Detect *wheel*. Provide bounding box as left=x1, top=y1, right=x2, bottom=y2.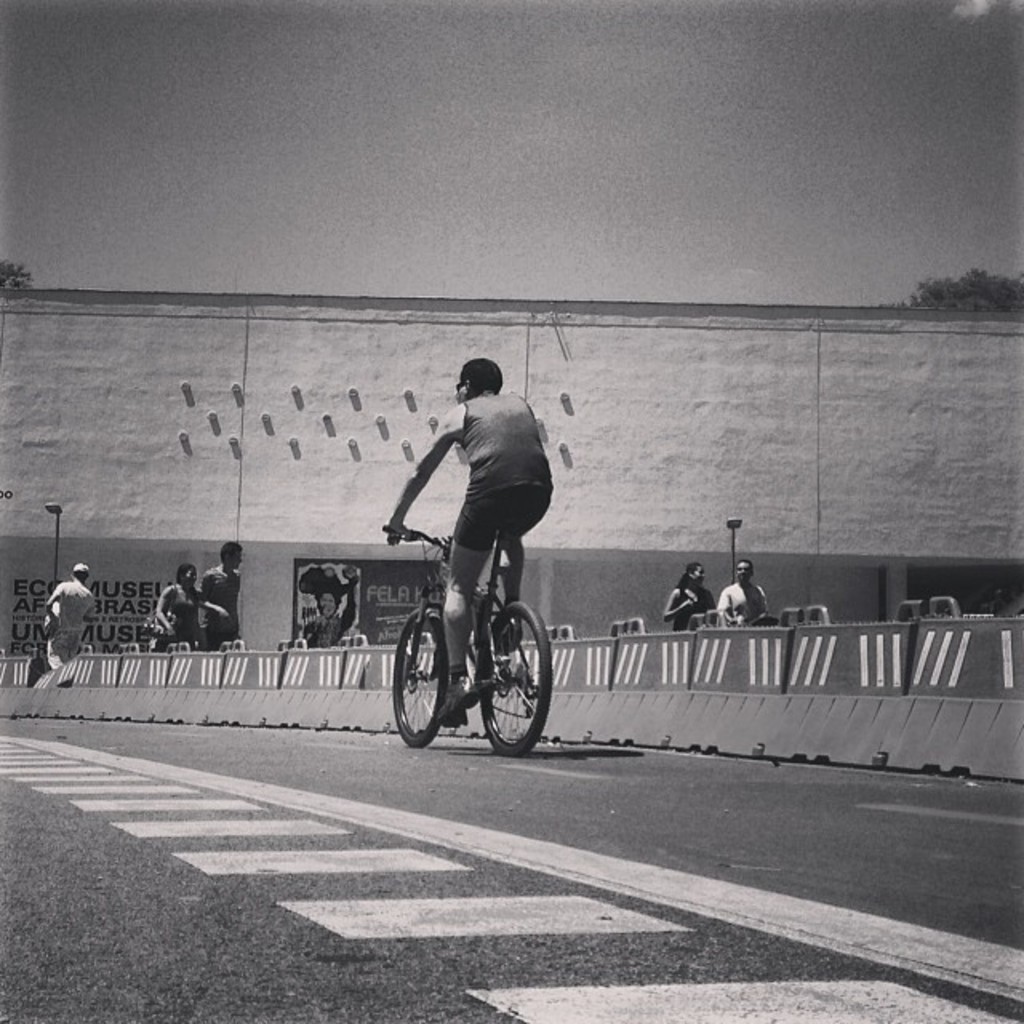
left=382, top=606, right=451, bottom=749.
